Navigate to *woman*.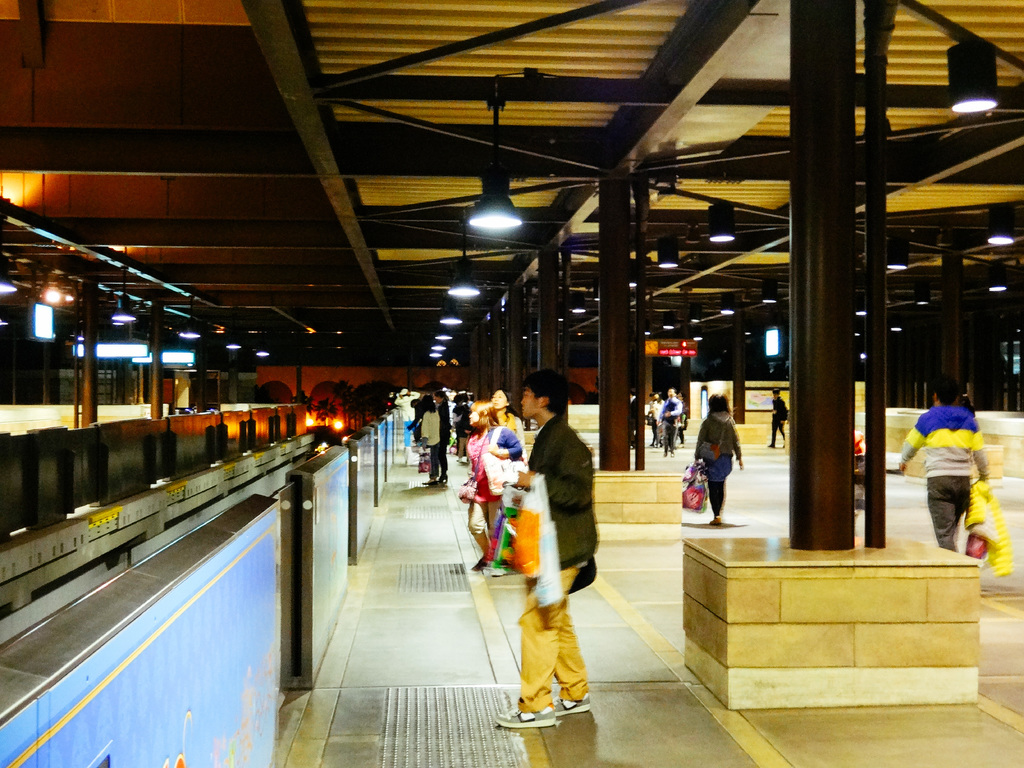
Navigation target: [left=493, top=385, right=520, bottom=456].
